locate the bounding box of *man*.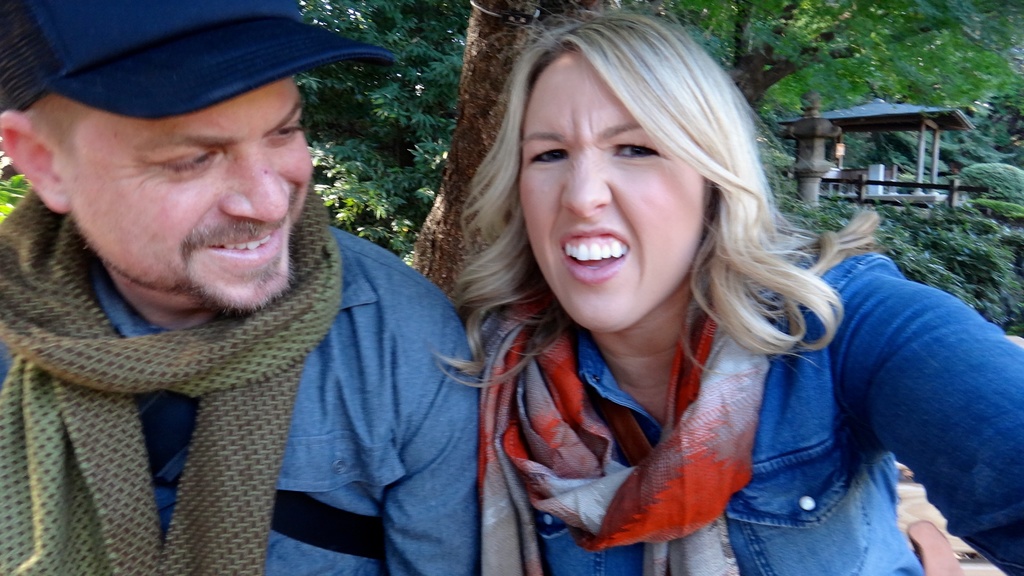
Bounding box: (x1=0, y1=0, x2=480, y2=575).
